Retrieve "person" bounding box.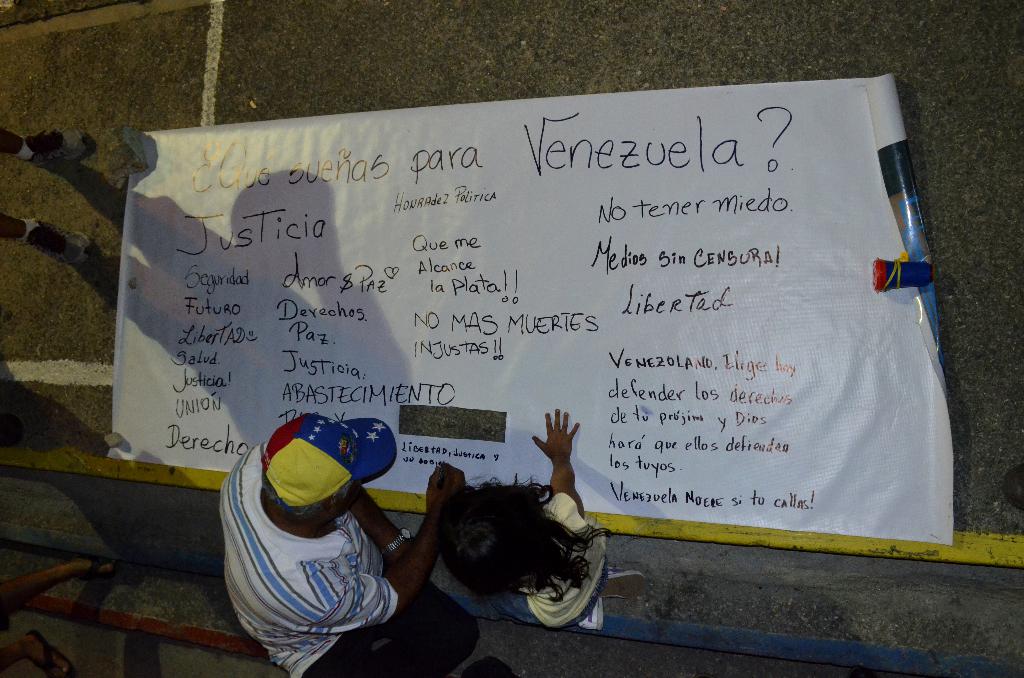
Bounding box: bbox(431, 405, 613, 629).
